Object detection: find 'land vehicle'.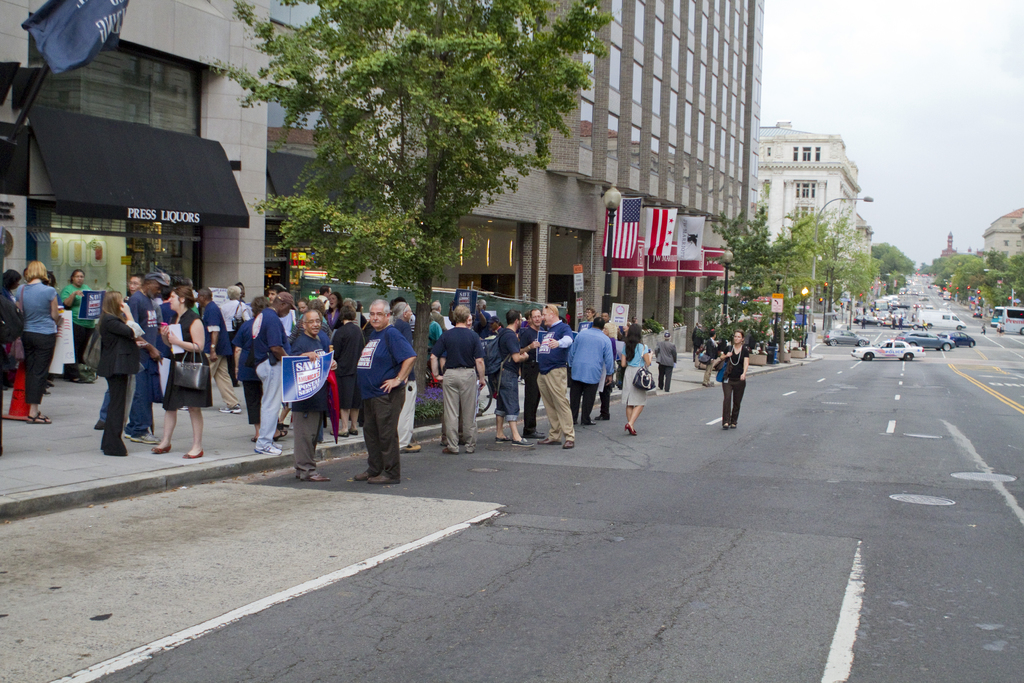
pyautogui.locateOnScreen(849, 341, 928, 361).
